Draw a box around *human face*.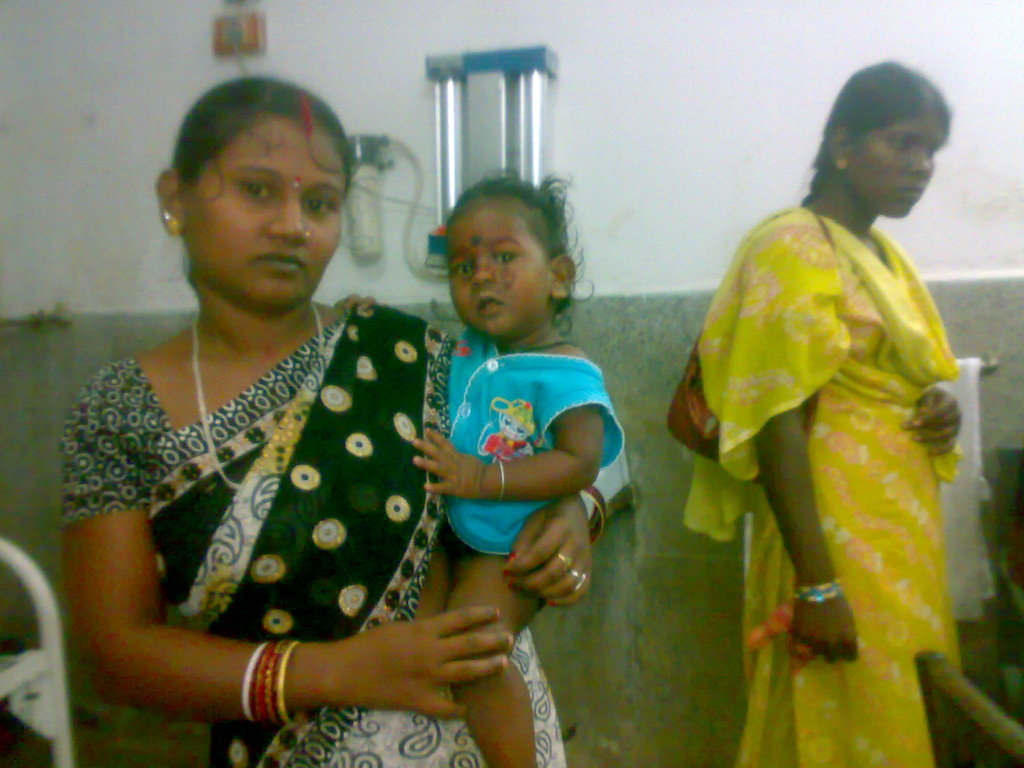
bbox=(849, 113, 948, 214).
